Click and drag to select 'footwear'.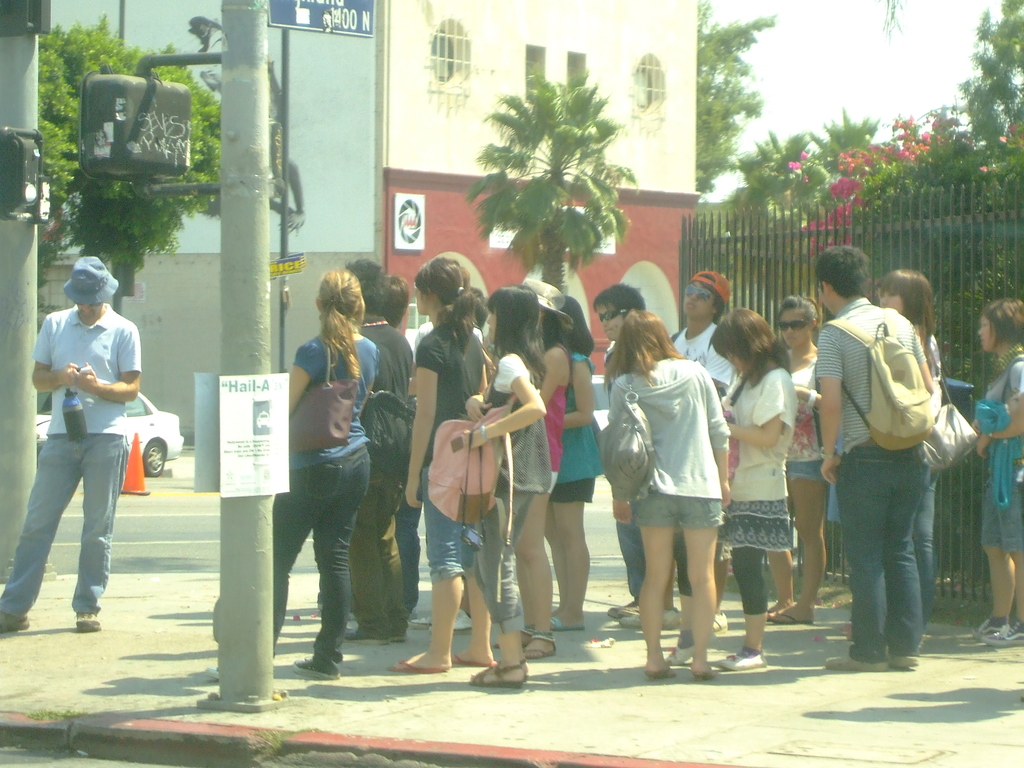
Selection: locate(888, 651, 920, 672).
